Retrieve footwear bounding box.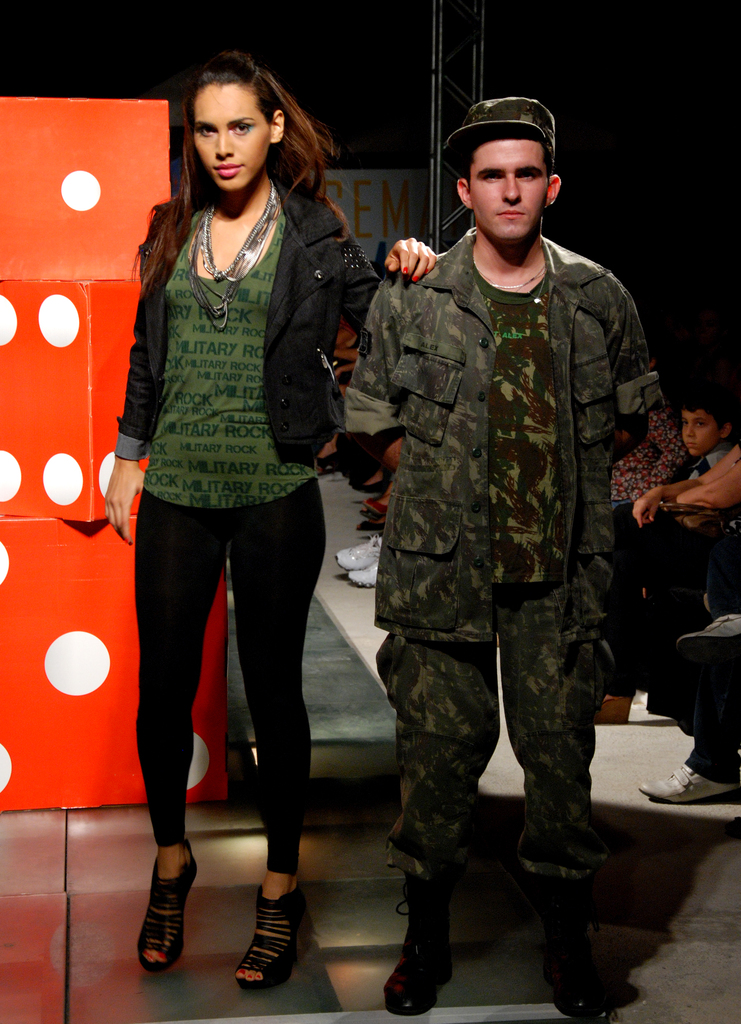
Bounding box: 228 883 308 988.
